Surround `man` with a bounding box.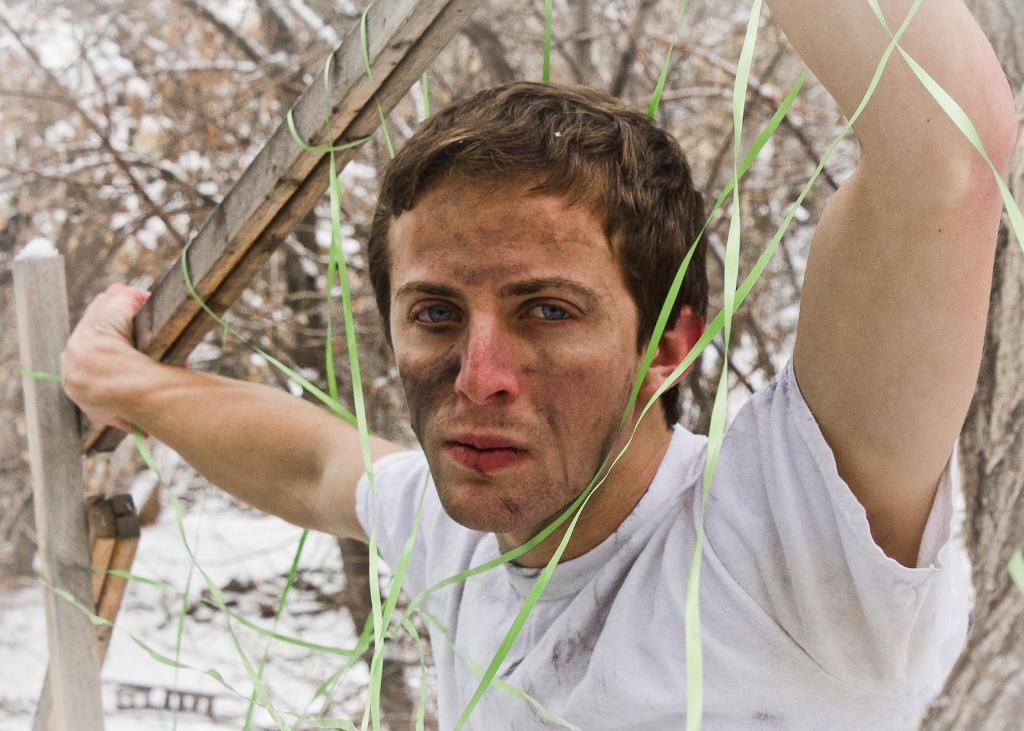
<region>38, 0, 982, 730</region>.
